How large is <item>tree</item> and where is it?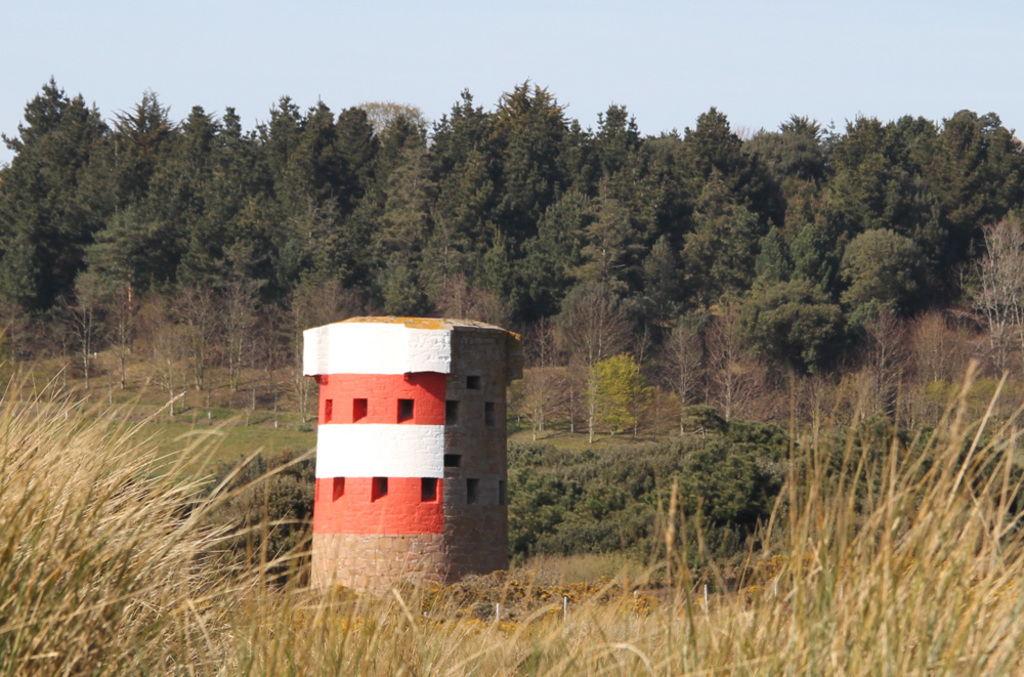
Bounding box: locate(555, 288, 644, 451).
